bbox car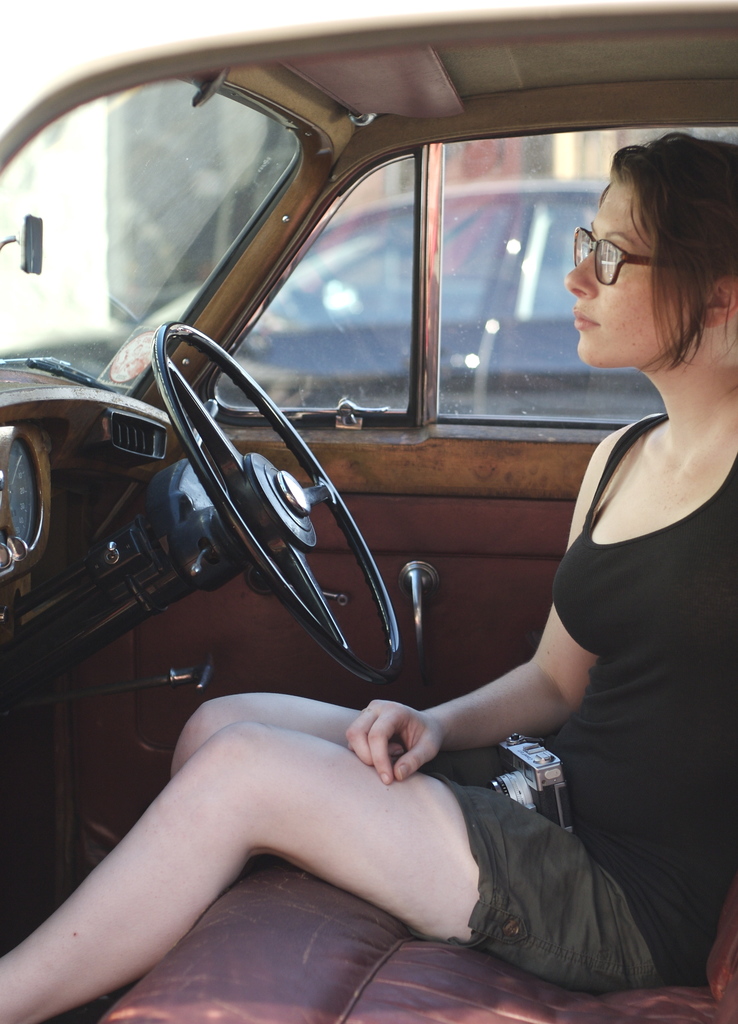
0:1:737:1008
